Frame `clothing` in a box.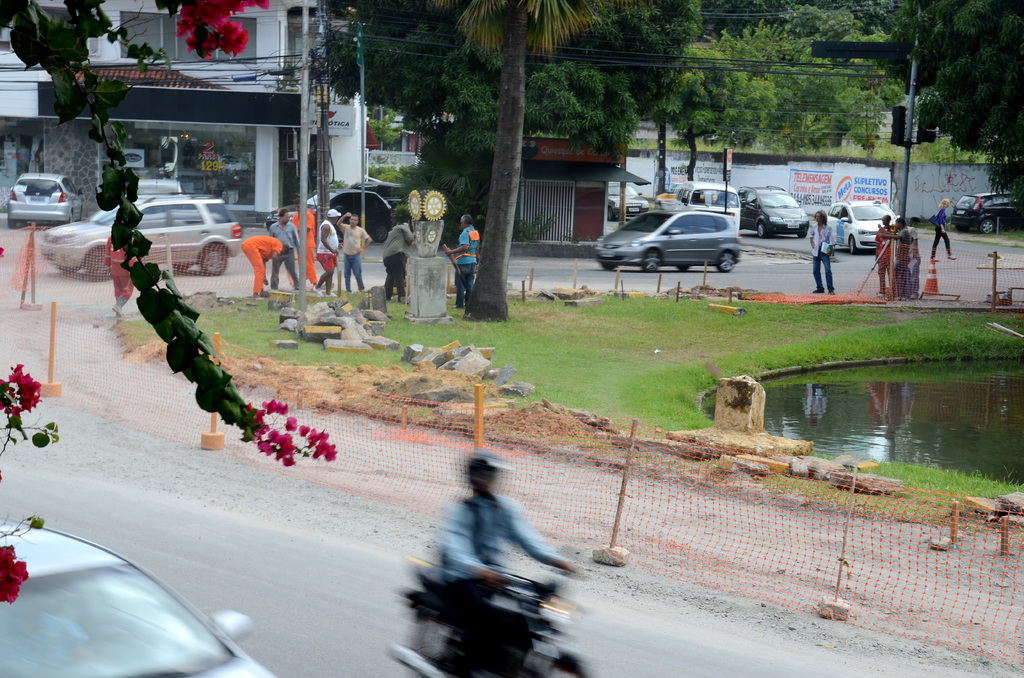
{"left": 908, "top": 227, "right": 924, "bottom": 286}.
